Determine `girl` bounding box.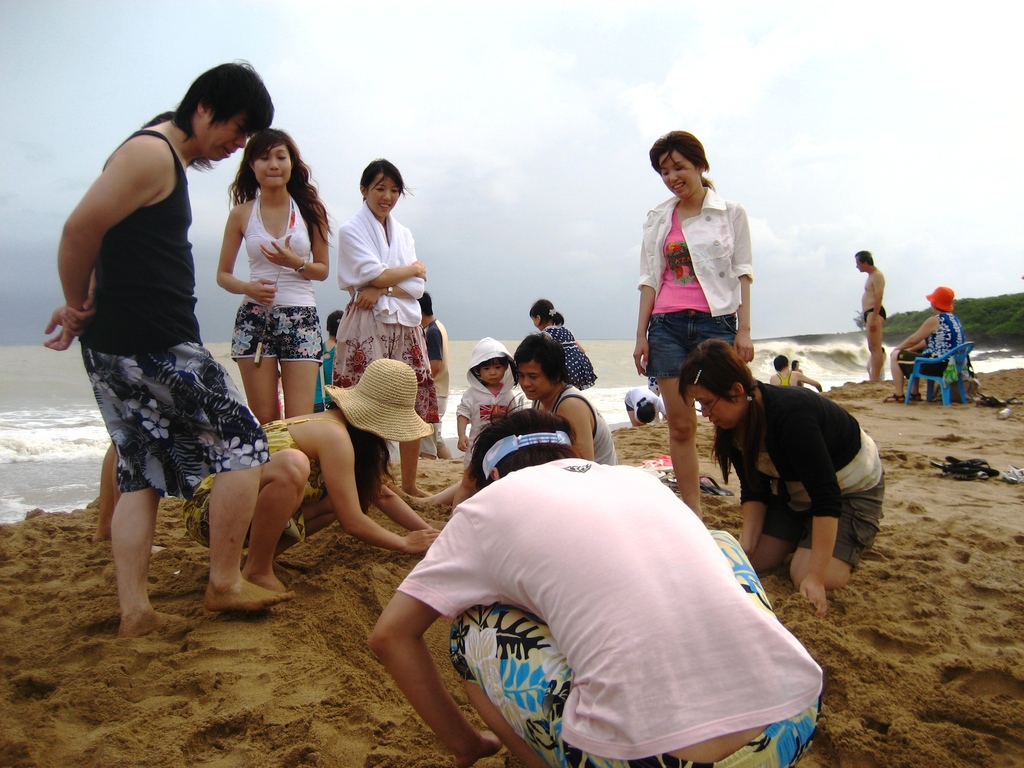
Determined: 527 299 598 389.
